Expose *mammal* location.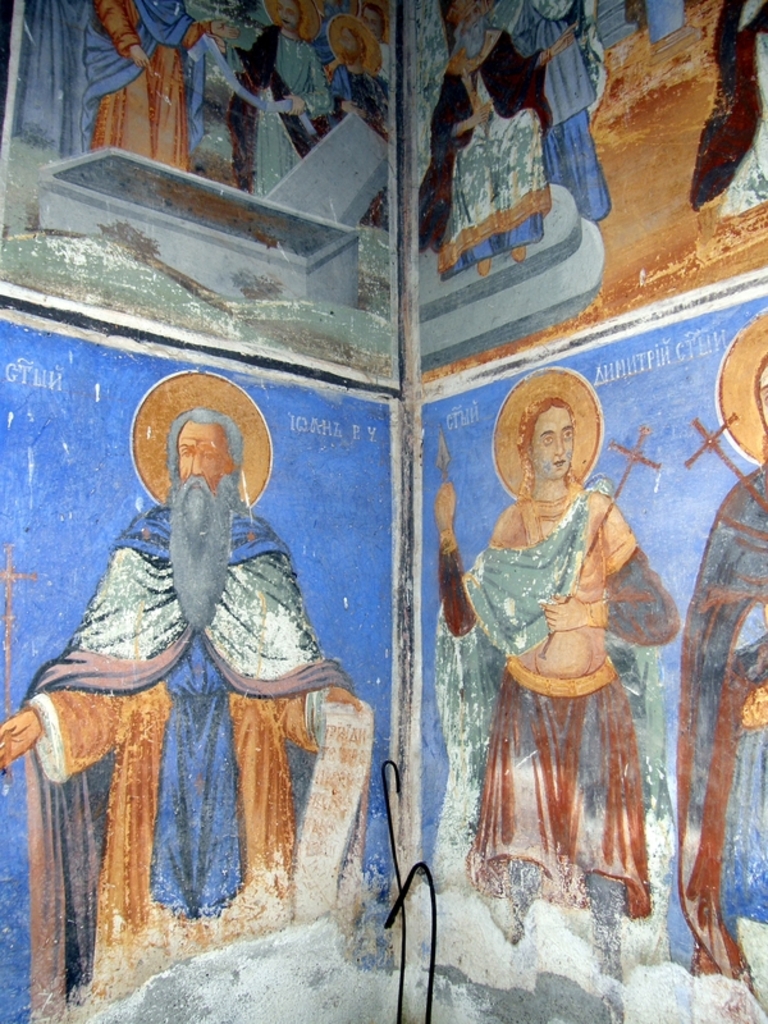
Exposed at 84 0 246 168.
